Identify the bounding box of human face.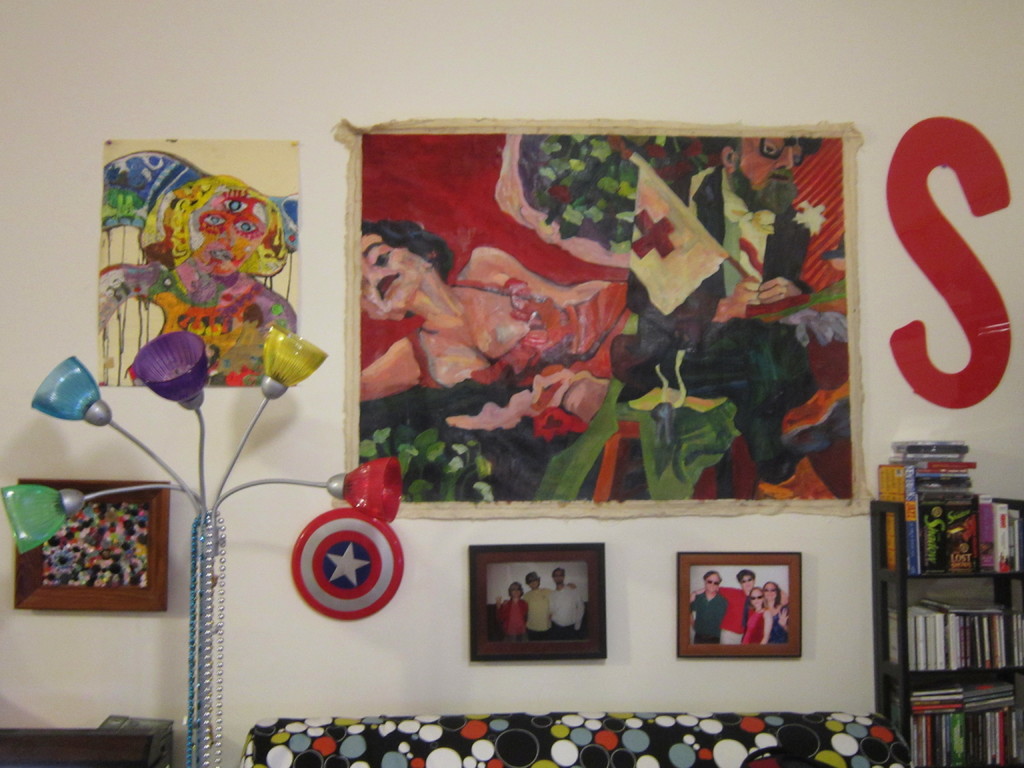
box(750, 589, 764, 607).
